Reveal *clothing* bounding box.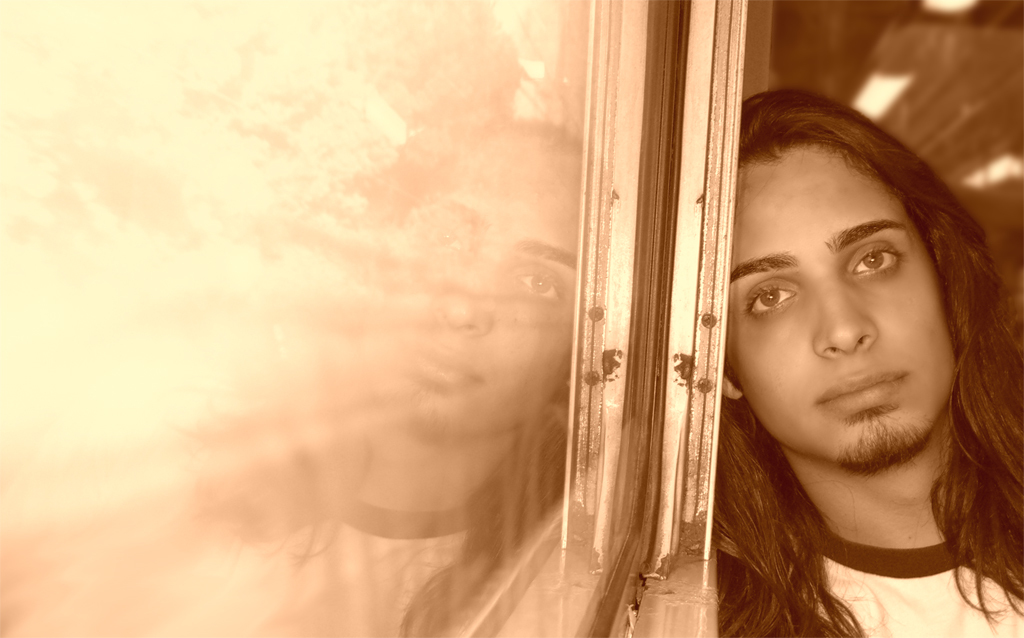
Revealed: pyautogui.locateOnScreen(802, 520, 1023, 637).
